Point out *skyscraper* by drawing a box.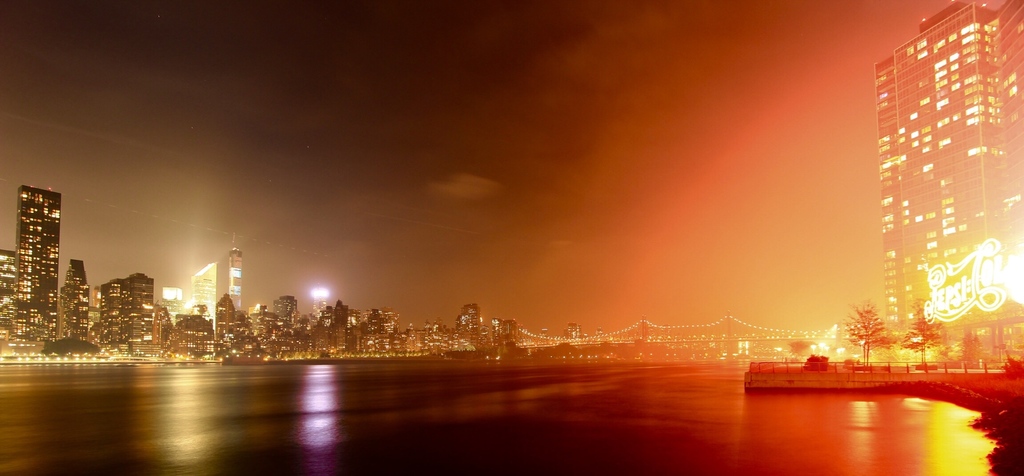
<bbox>17, 185, 60, 340</bbox>.
